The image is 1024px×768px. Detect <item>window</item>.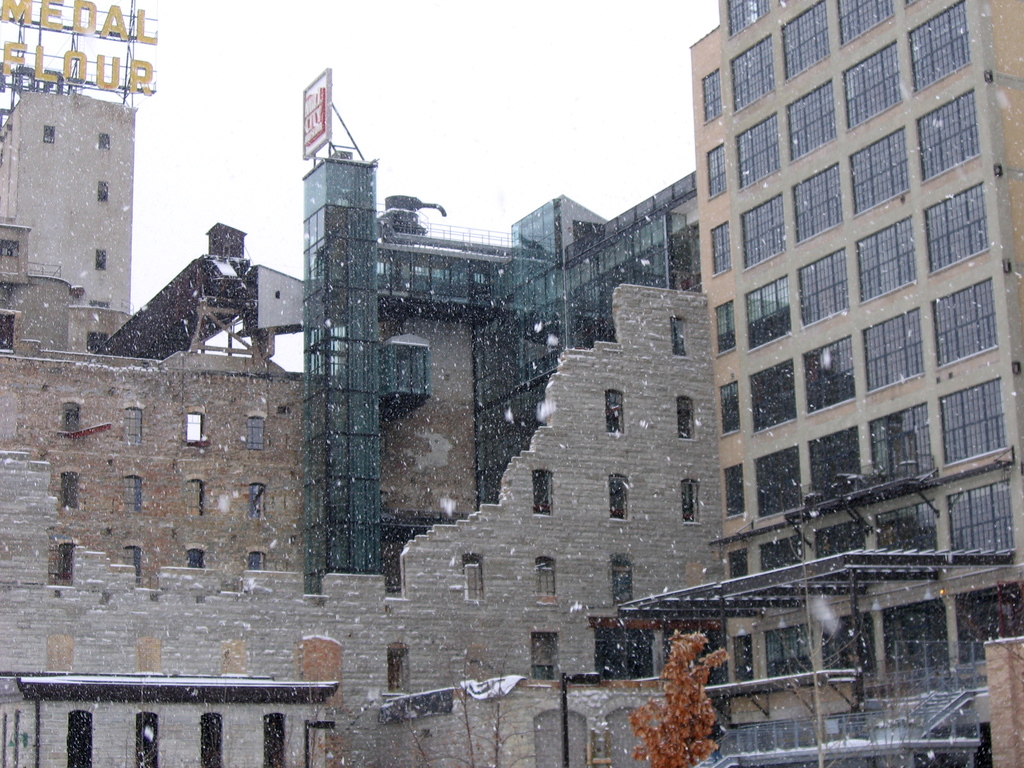
Detection: <box>459,550,483,609</box>.
